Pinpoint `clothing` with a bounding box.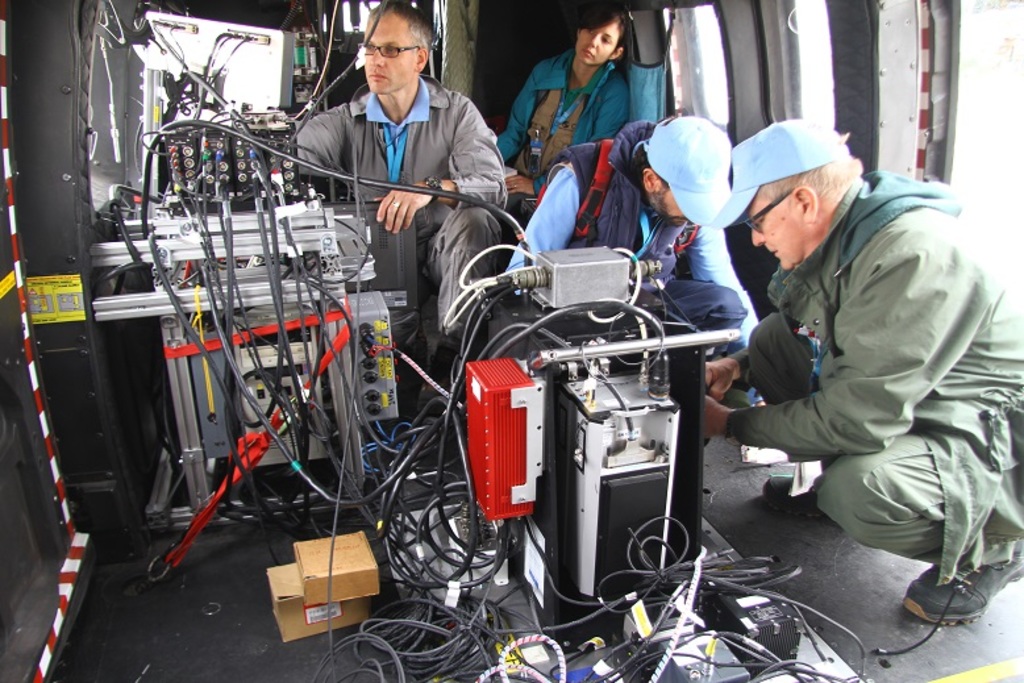
pyautogui.locateOnScreen(503, 111, 771, 359).
